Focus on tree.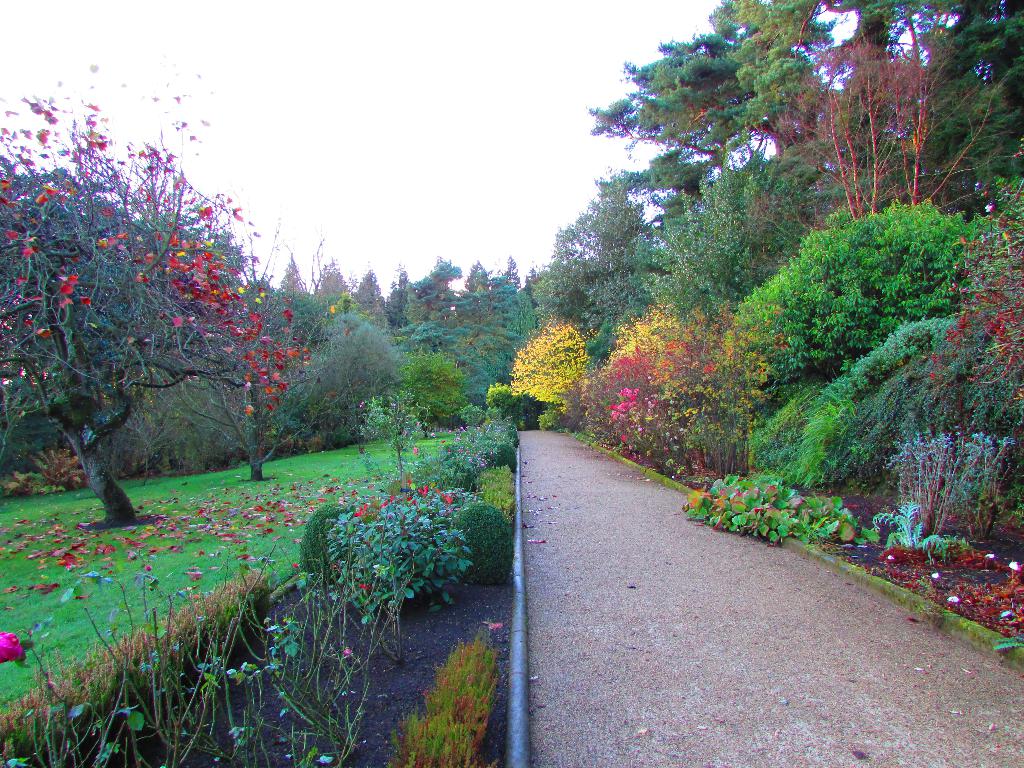
Focused at (415,249,582,390).
